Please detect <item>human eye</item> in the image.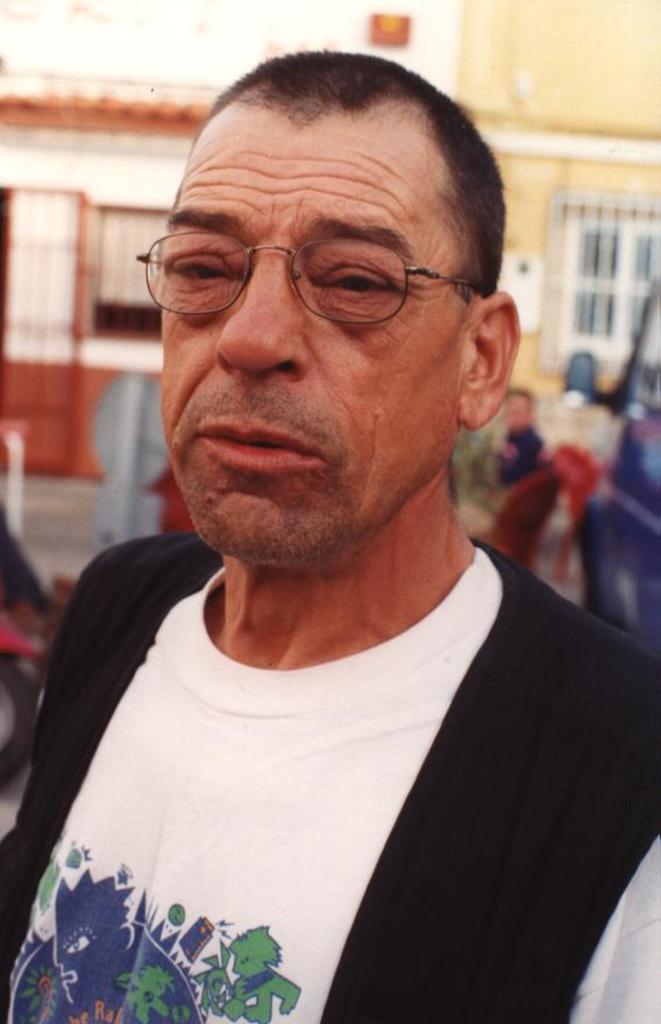
{"left": 311, "top": 247, "right": 410, "bottom": 310}.
